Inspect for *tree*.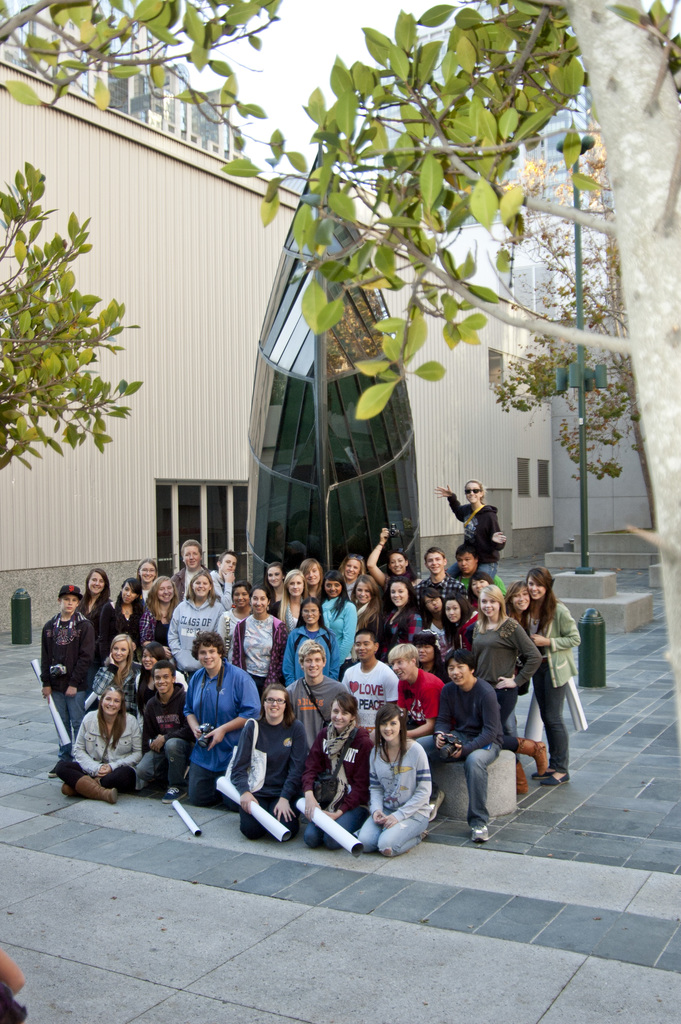
Inspection: Rect(221, 0, 680, 705).
